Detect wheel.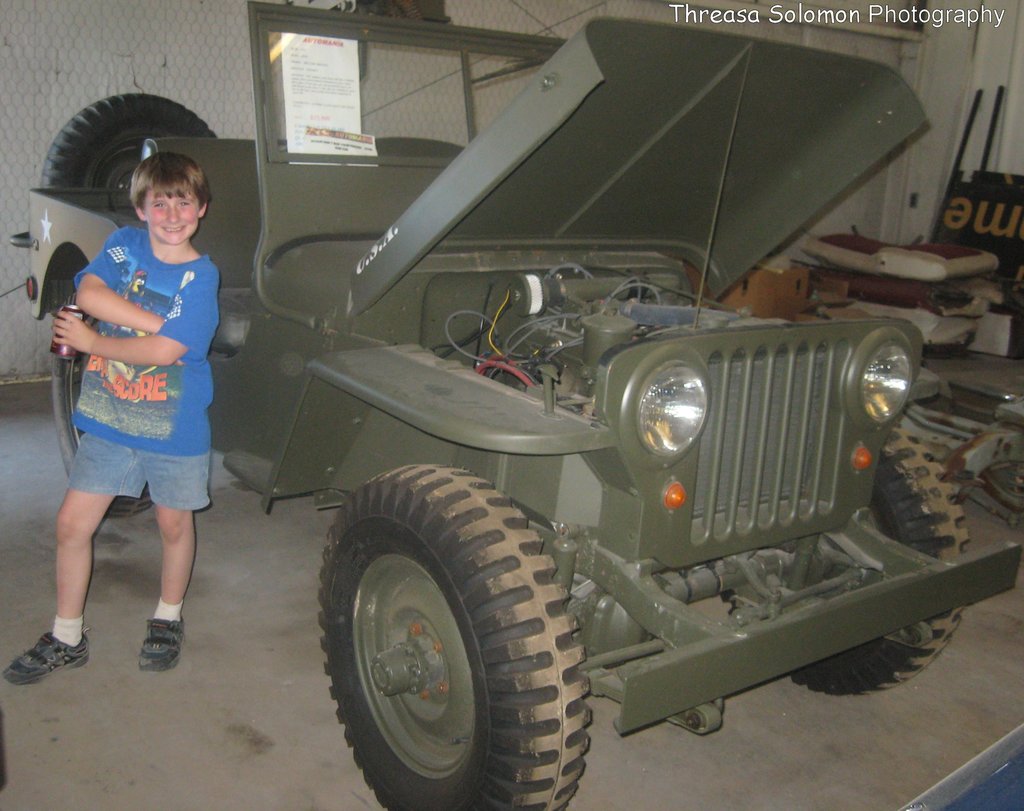
Detected at select_region(52, 290, 153, 520).
